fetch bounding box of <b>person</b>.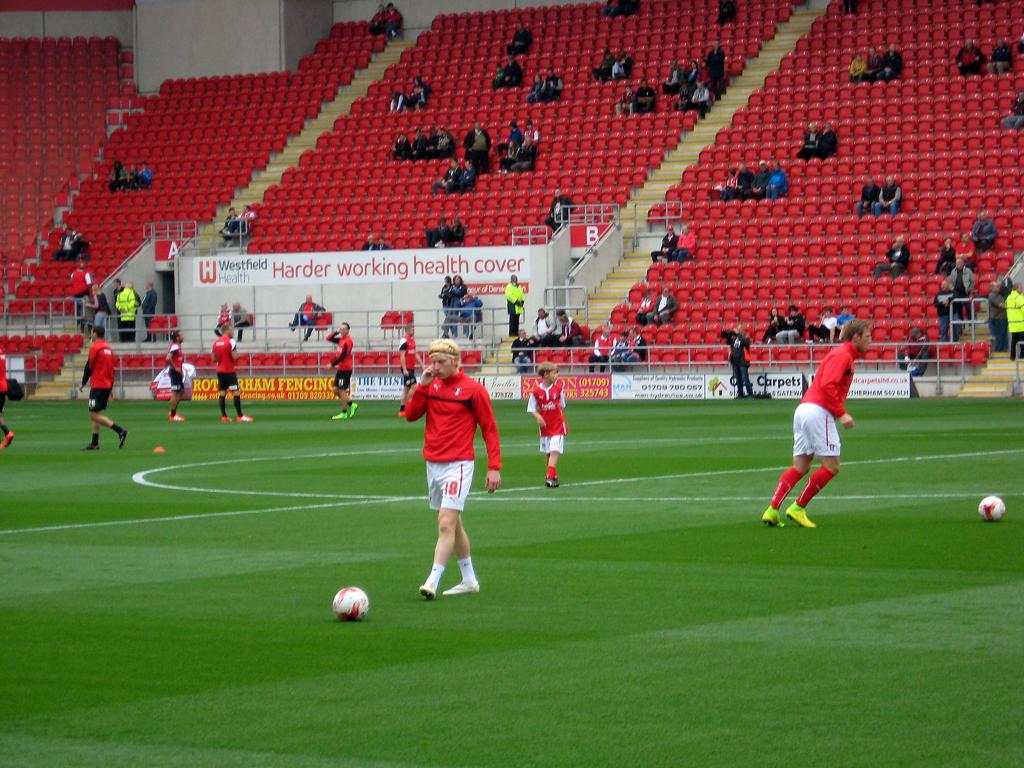
Bbox: bbox=(82, 282, 111, 335).
